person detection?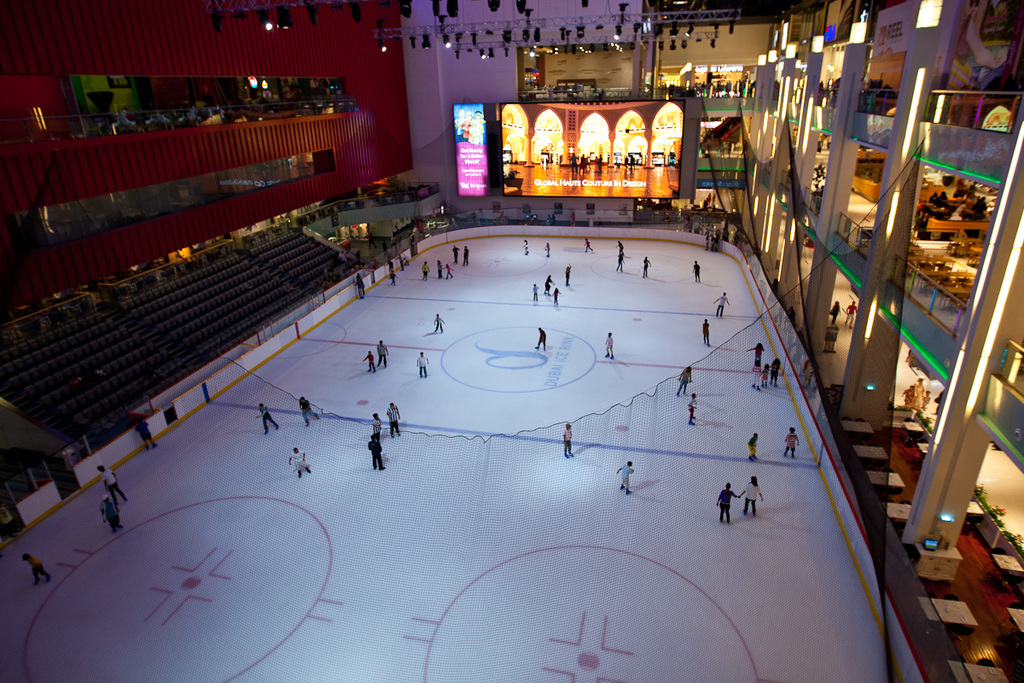
bbox(544, 274, 556, 296)
